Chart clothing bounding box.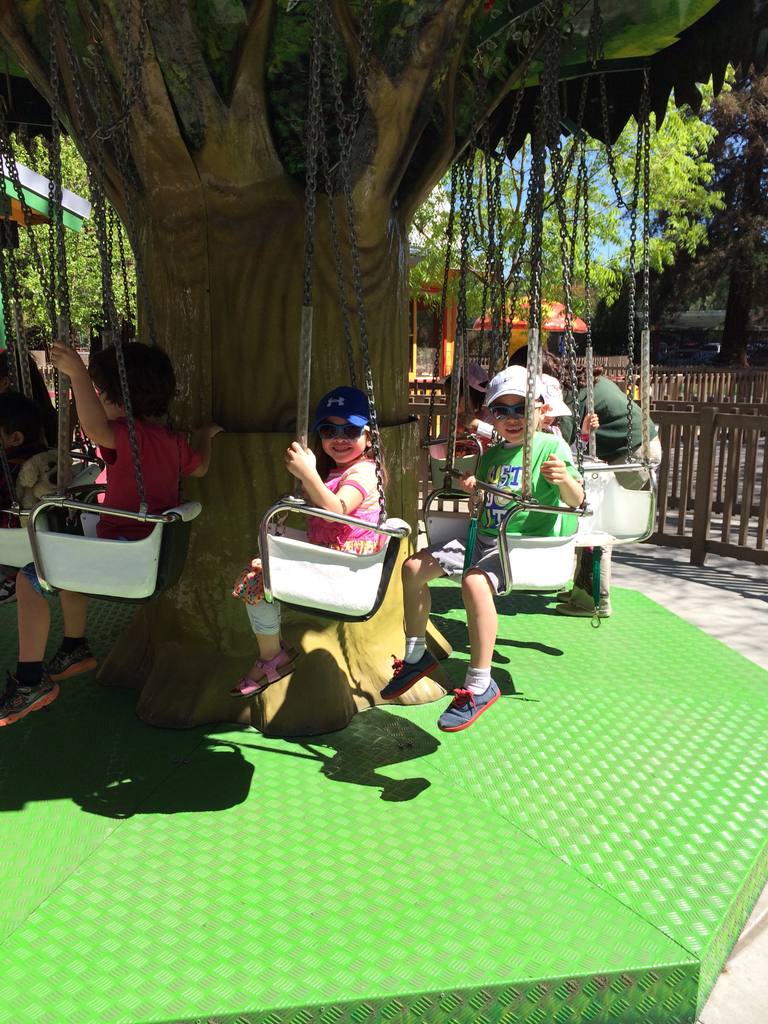
Charted: 417,418,578,595.
